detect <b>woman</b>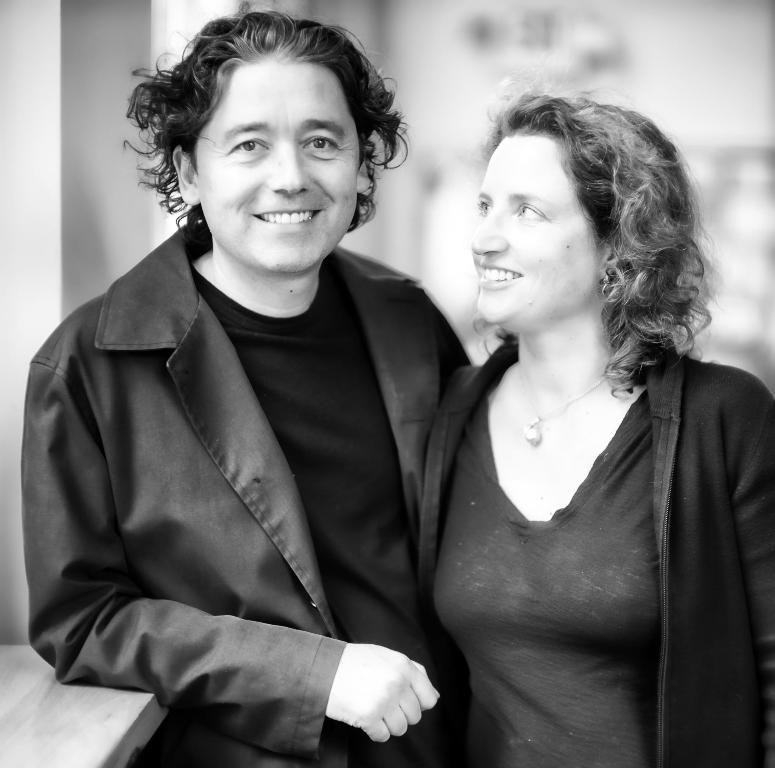
<region>22, 10, 474, 767</region>
